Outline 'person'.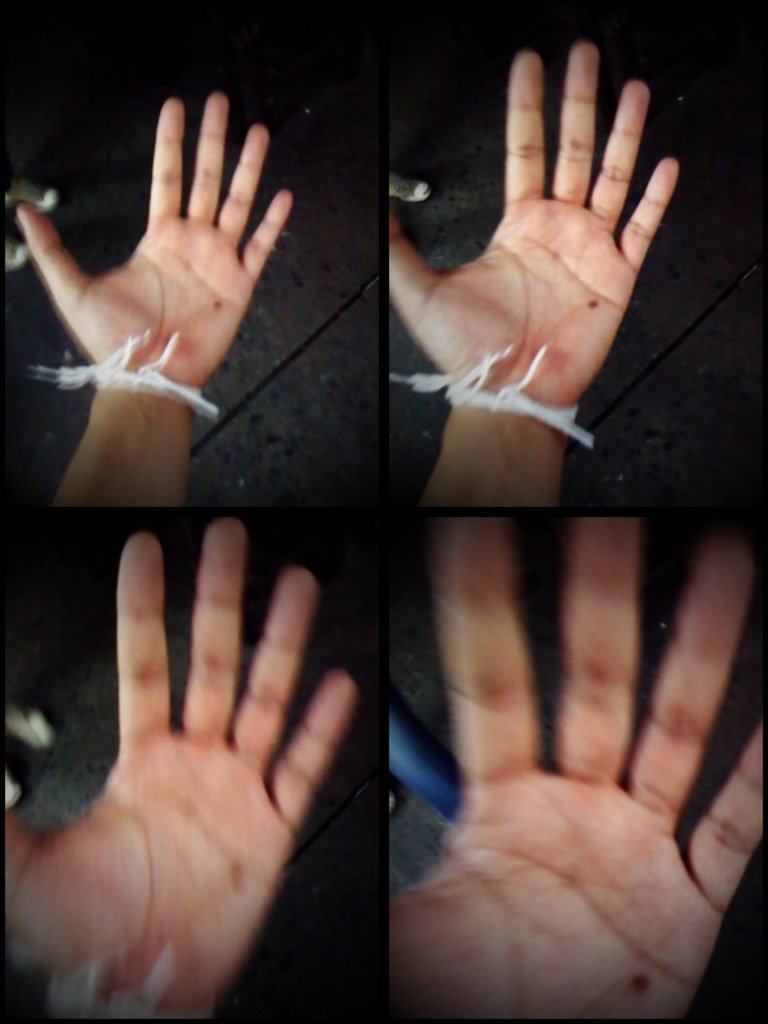
Outline: crop(0, 517, 356, 1023).
